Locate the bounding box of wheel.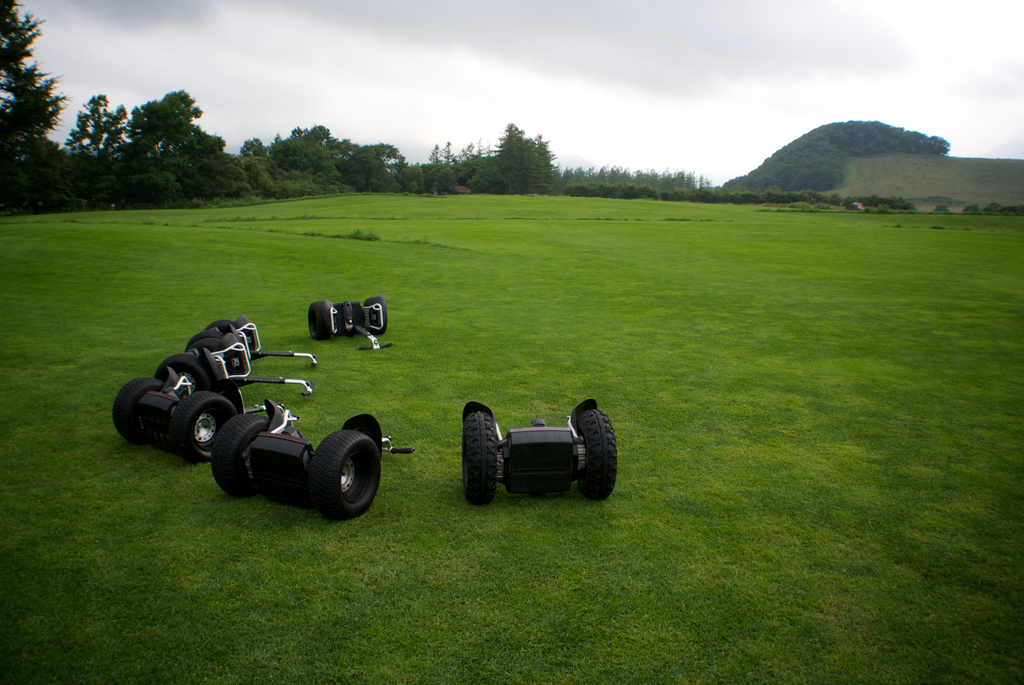
Bounding box: BBox(566, 401, 613, 508).
